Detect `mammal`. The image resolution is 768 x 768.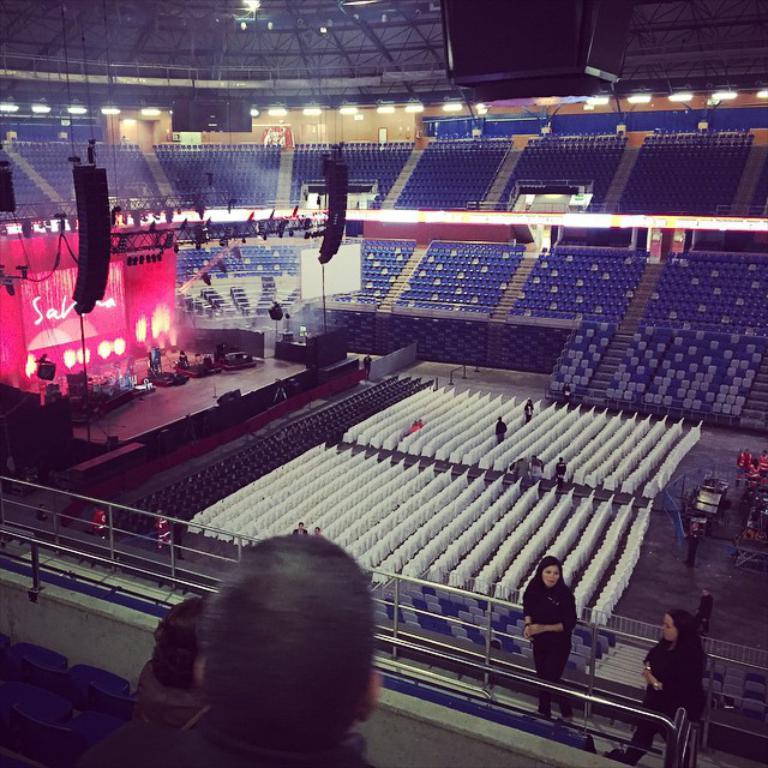
<region>109, 522, 424, 743</region>.
